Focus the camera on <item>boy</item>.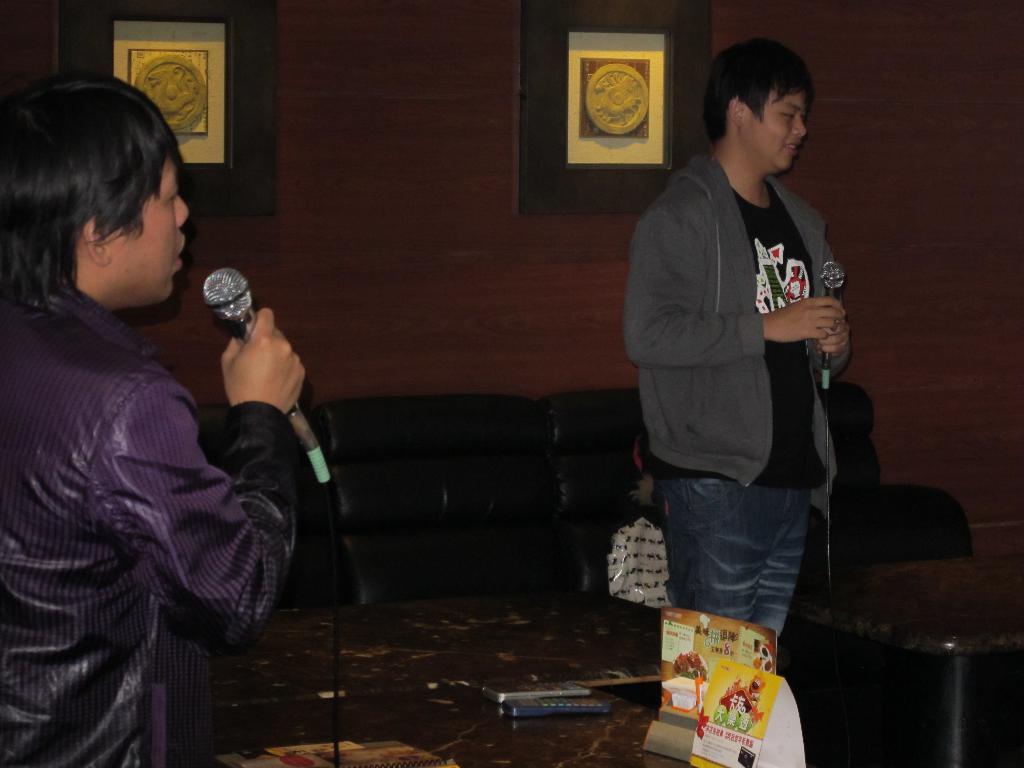
Focus region: (629, 33, 849, 634).
